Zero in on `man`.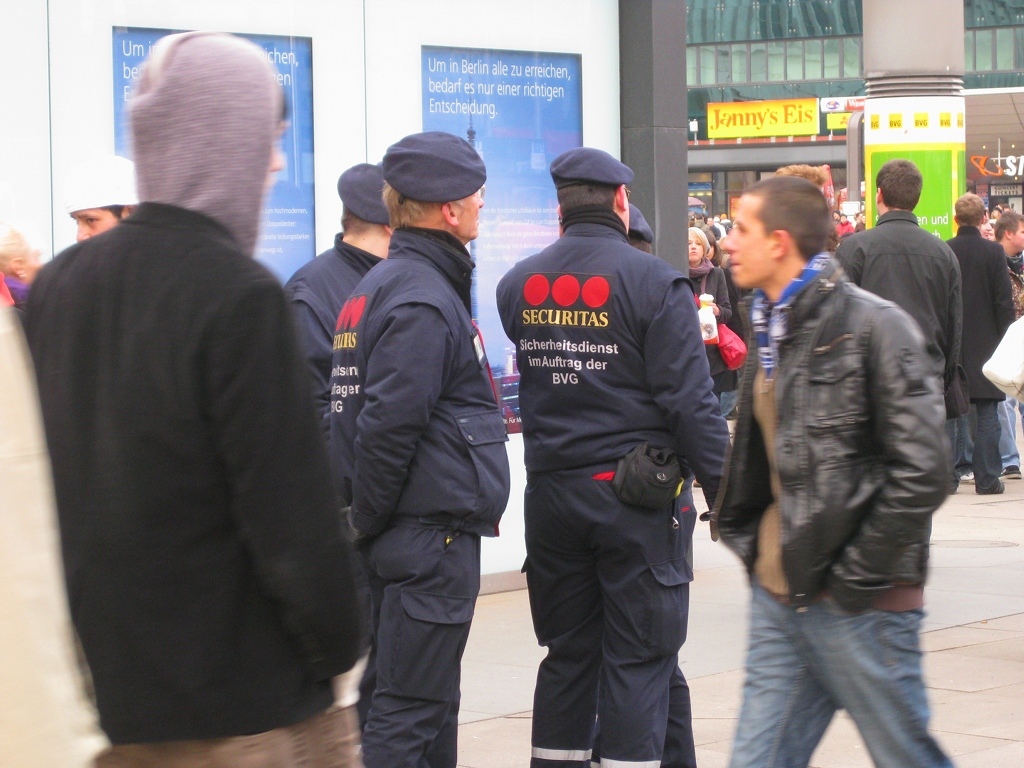
Zeroed in: (850, 161, 972, 445).
